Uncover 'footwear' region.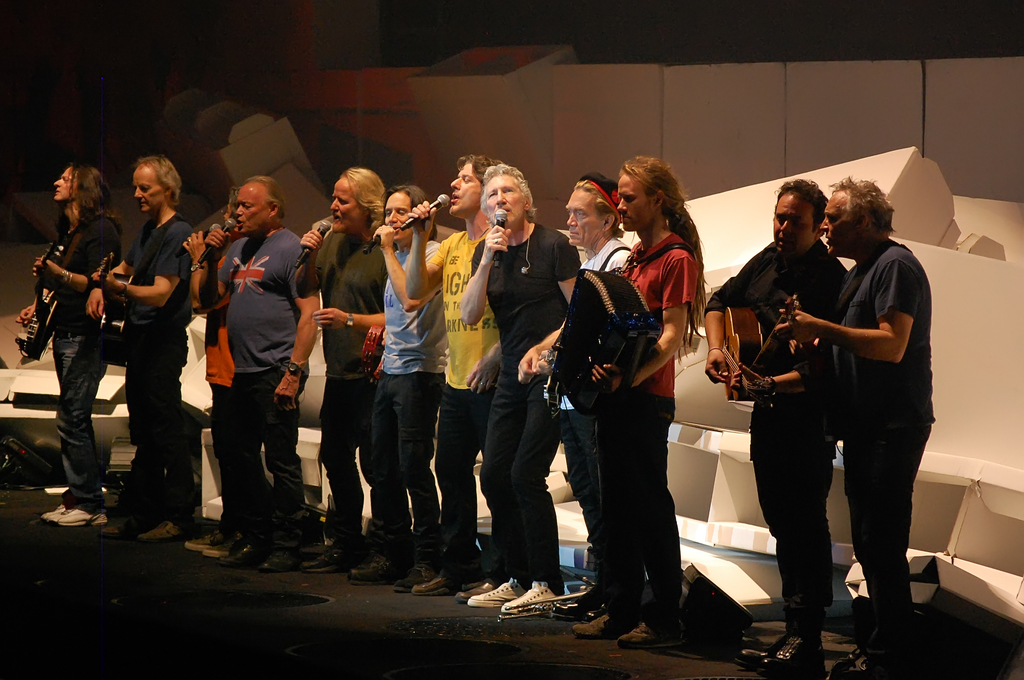
Uncovered: rect(614, 604, 678, 650).
